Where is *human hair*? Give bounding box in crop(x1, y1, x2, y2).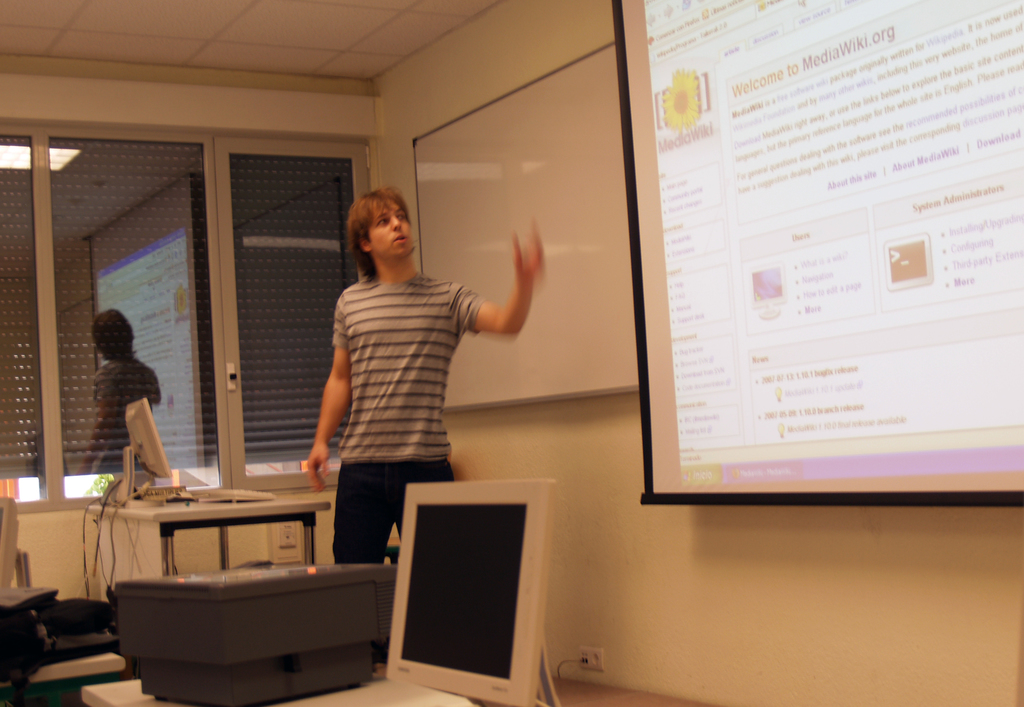
crop(95, 315, 140, 369).
